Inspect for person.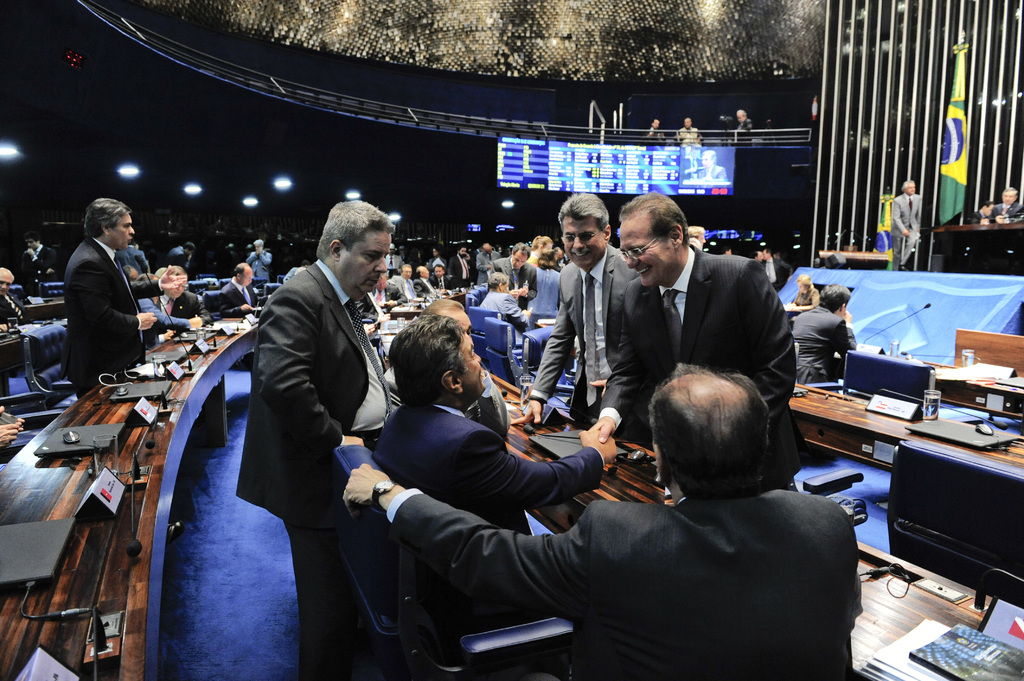
Inspection: 448, 245, 473, 289.
